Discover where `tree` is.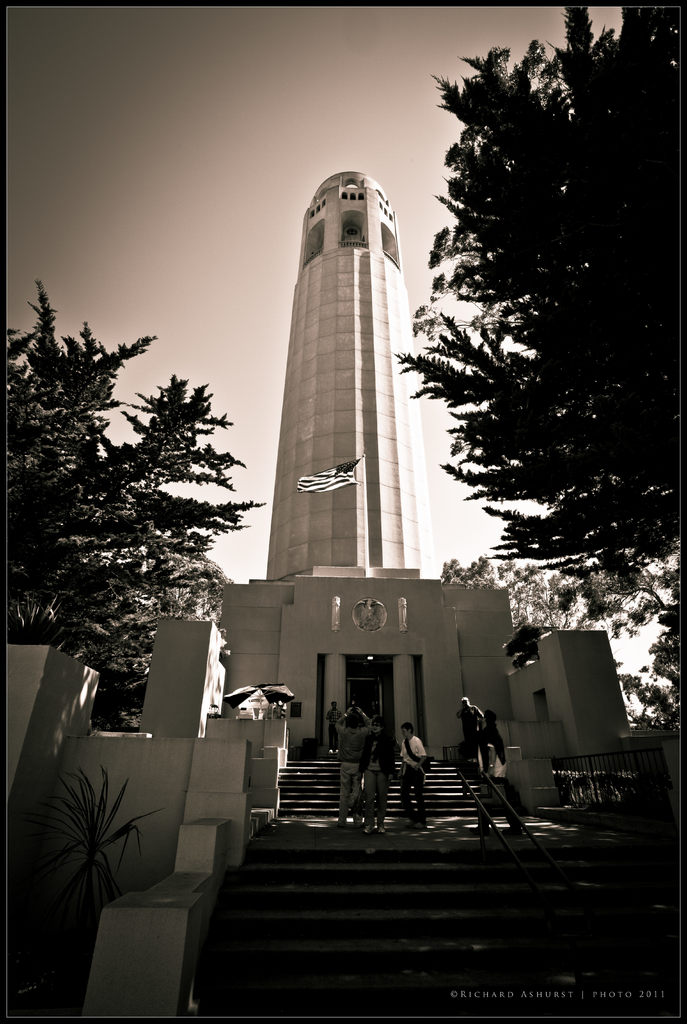
Discovered at locate(428, 552, 642, 672).
